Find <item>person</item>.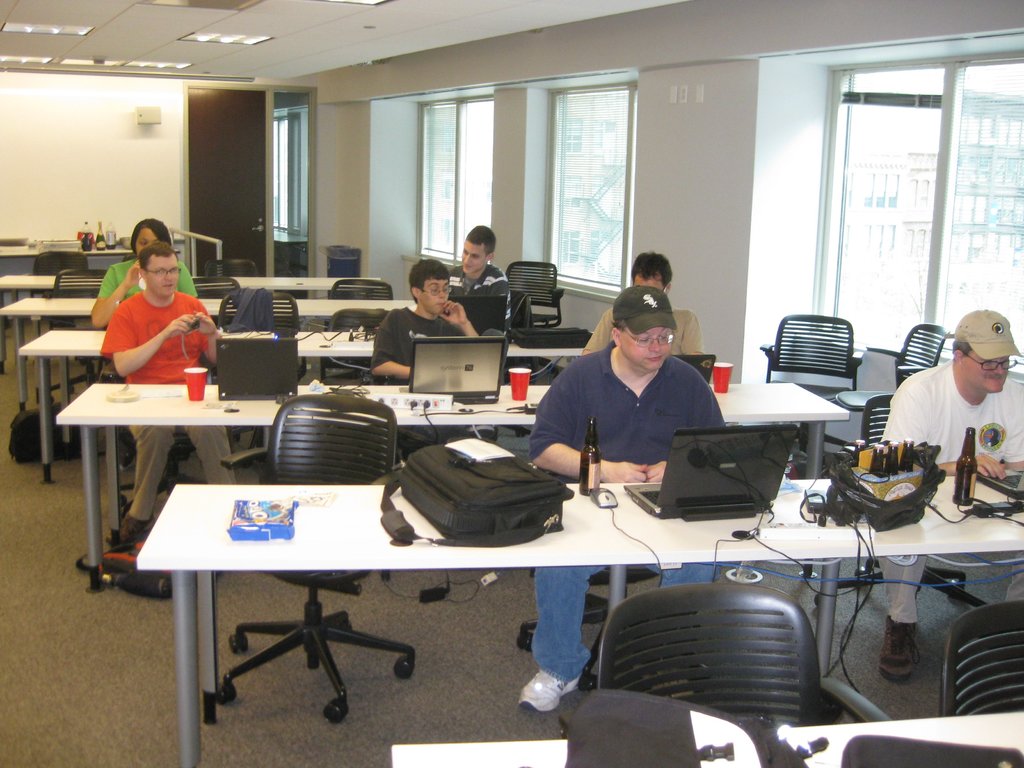
<bbox>447, 221, 509, 306</bbox>.
